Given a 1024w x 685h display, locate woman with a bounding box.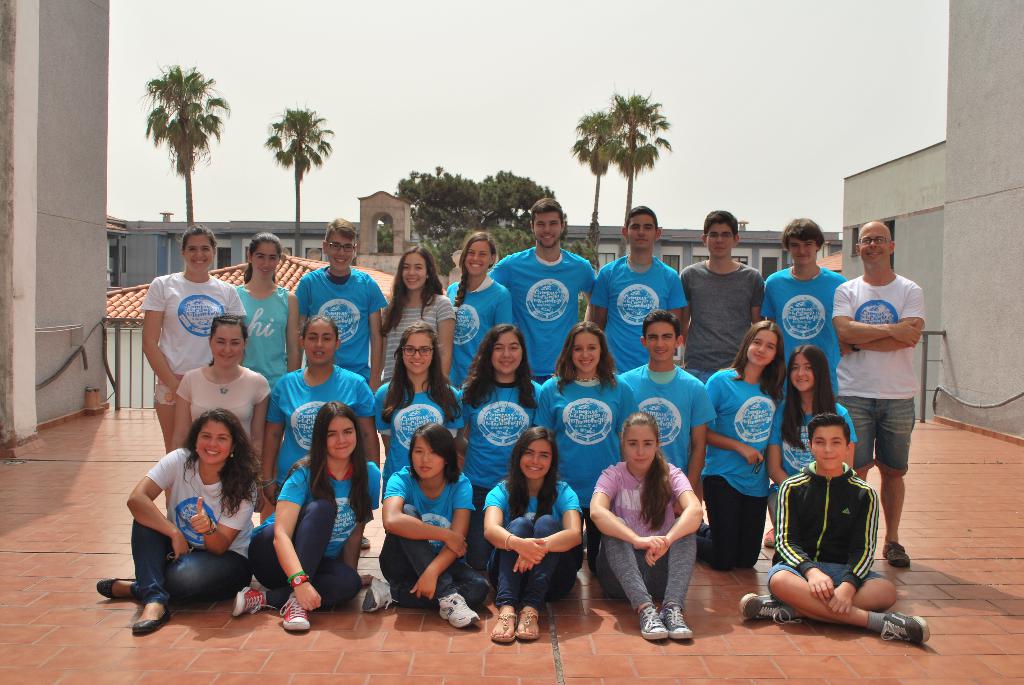
Located: [x1=234, y1=227, x2=301, y2=521].
